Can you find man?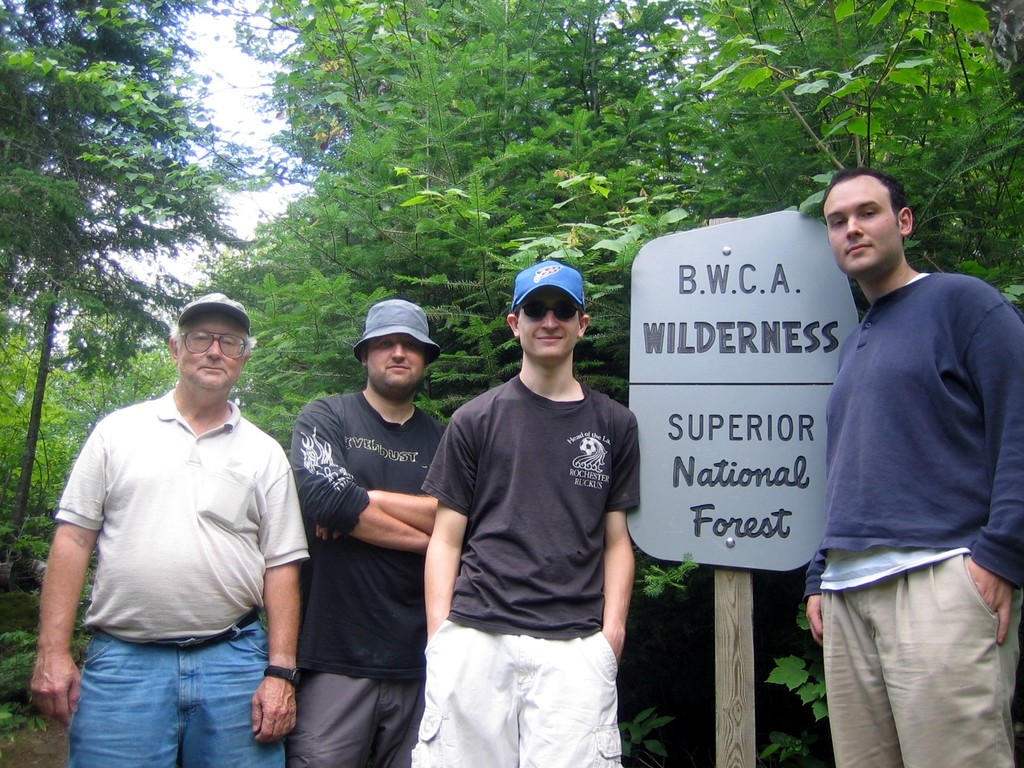
Yes, bounding box: 282/299/452/767.
